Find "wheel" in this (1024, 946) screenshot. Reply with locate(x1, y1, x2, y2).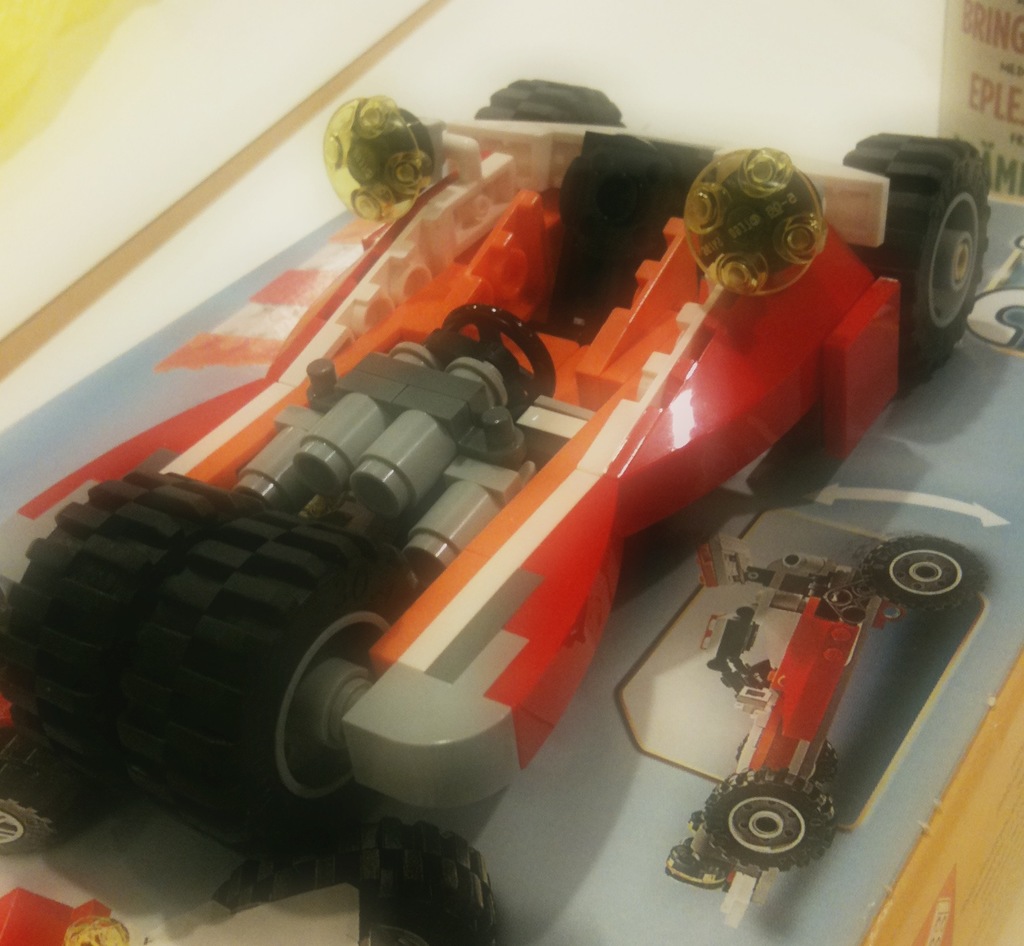
locate(476, 76, 625, 127).
